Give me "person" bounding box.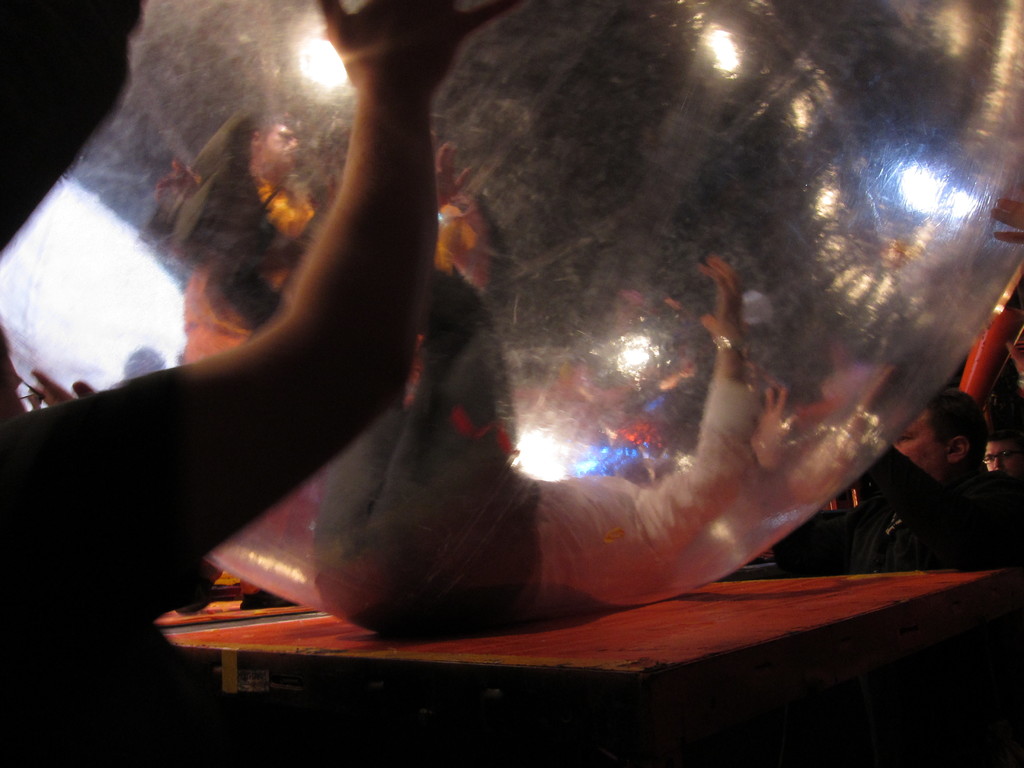
pyautogui.locateOnScreen(869, 383, 1023, 575).
